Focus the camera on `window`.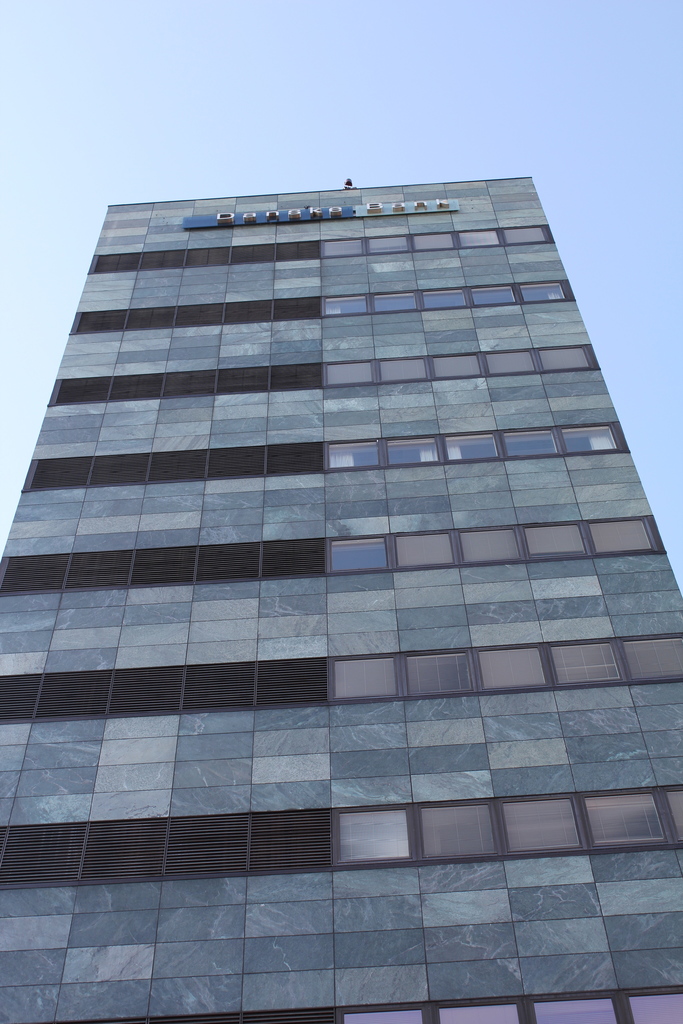
Focus region: x1=458 y1=525 x2=527 y2=563.
